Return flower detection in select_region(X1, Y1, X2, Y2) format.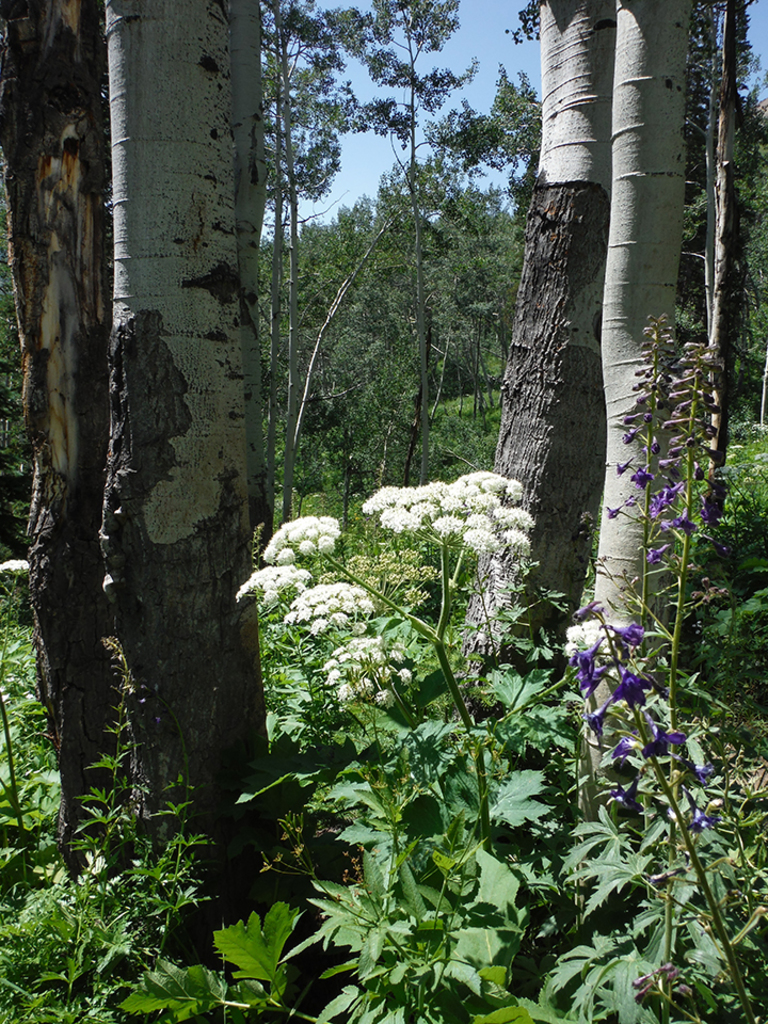
select_region(91, 848, 110, 877).
